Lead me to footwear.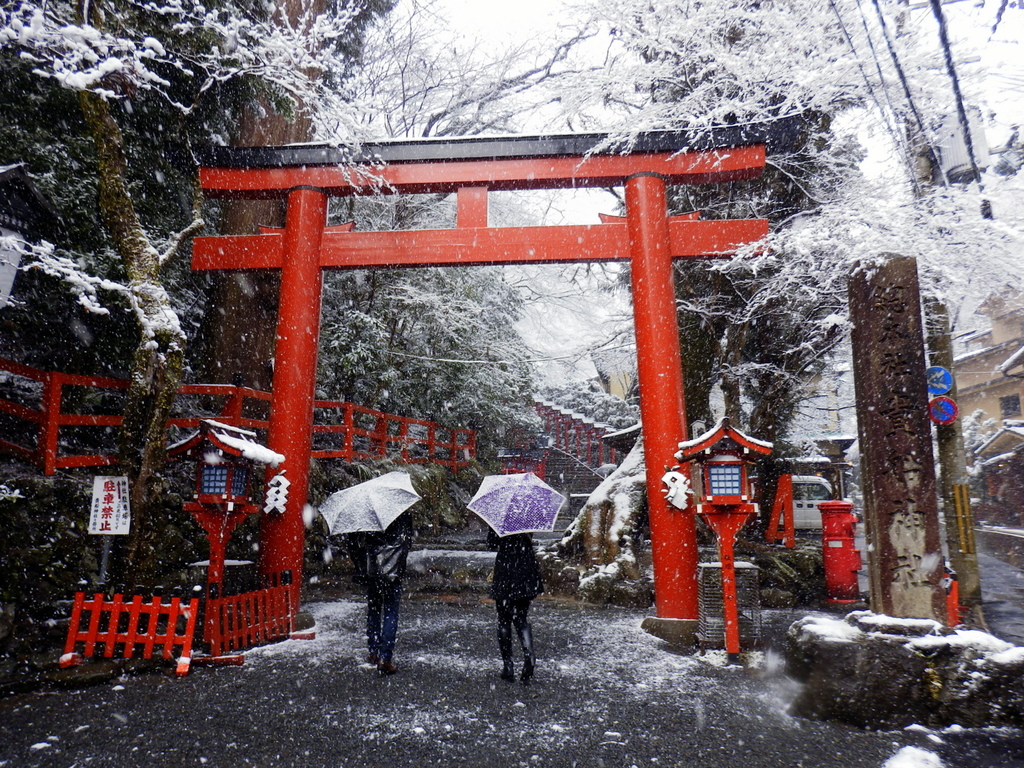
Lead to [519, 661, 531, 683].
